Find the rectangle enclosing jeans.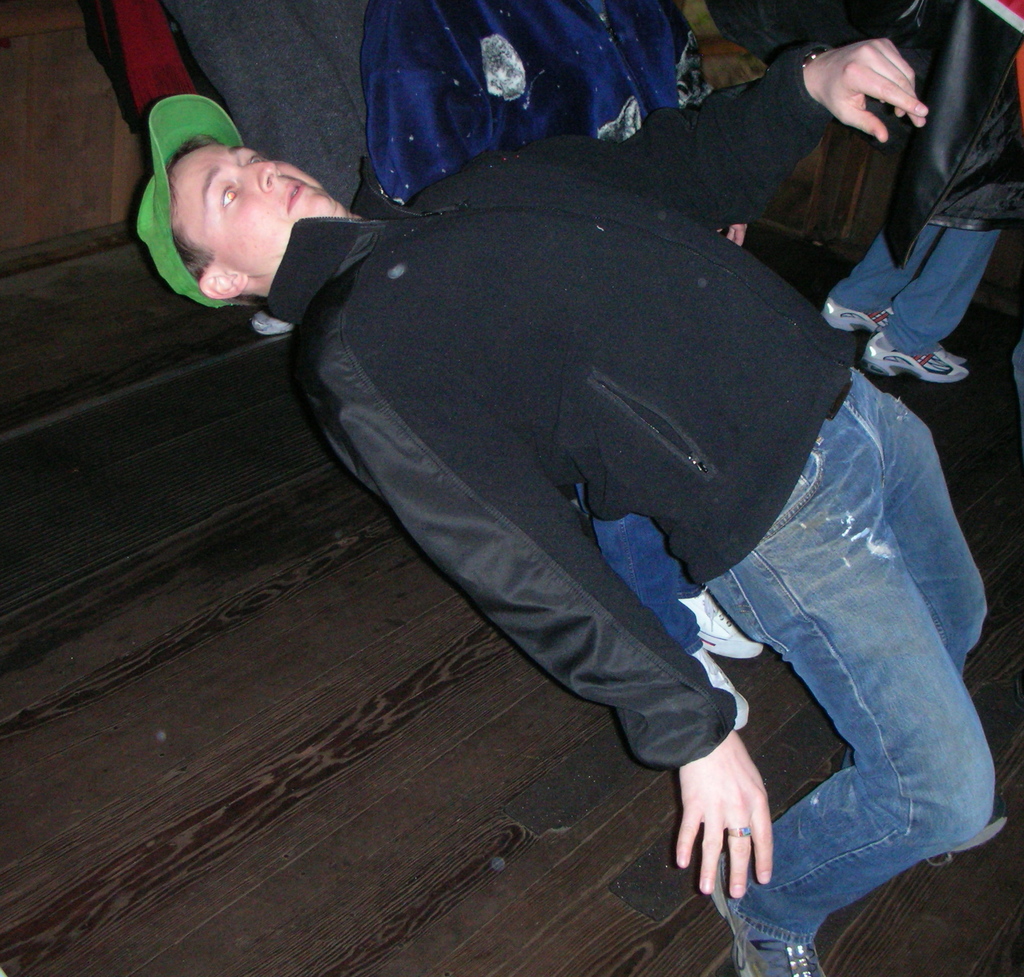
{"left": 832, "top": 228, "right": 1000, "bottom": 353}.
